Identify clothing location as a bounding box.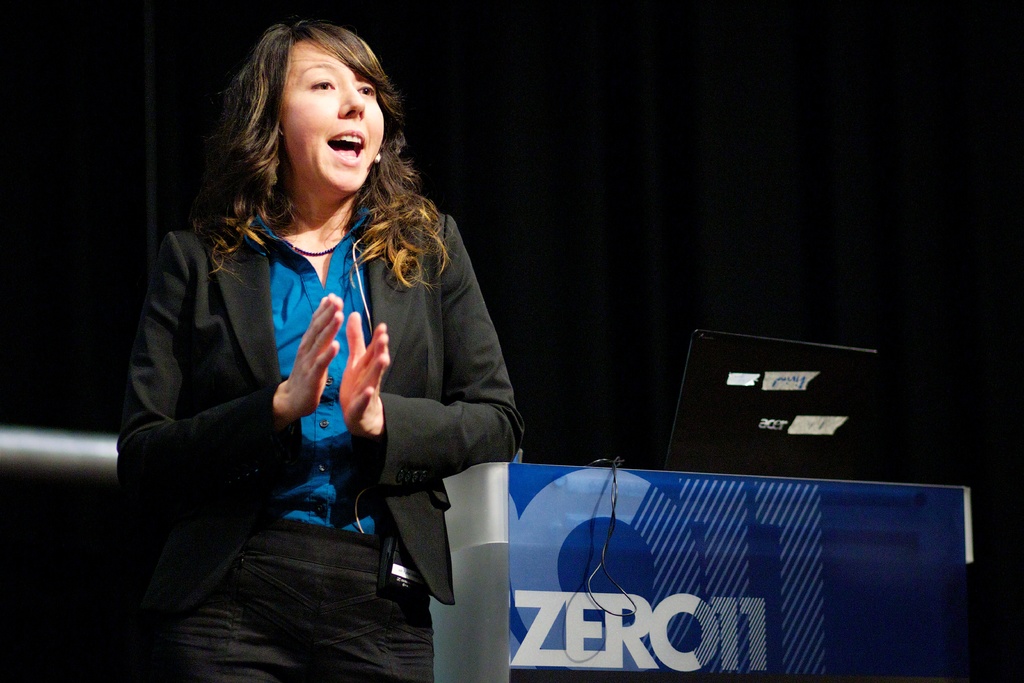
<box>136,145,540,634</box>.
